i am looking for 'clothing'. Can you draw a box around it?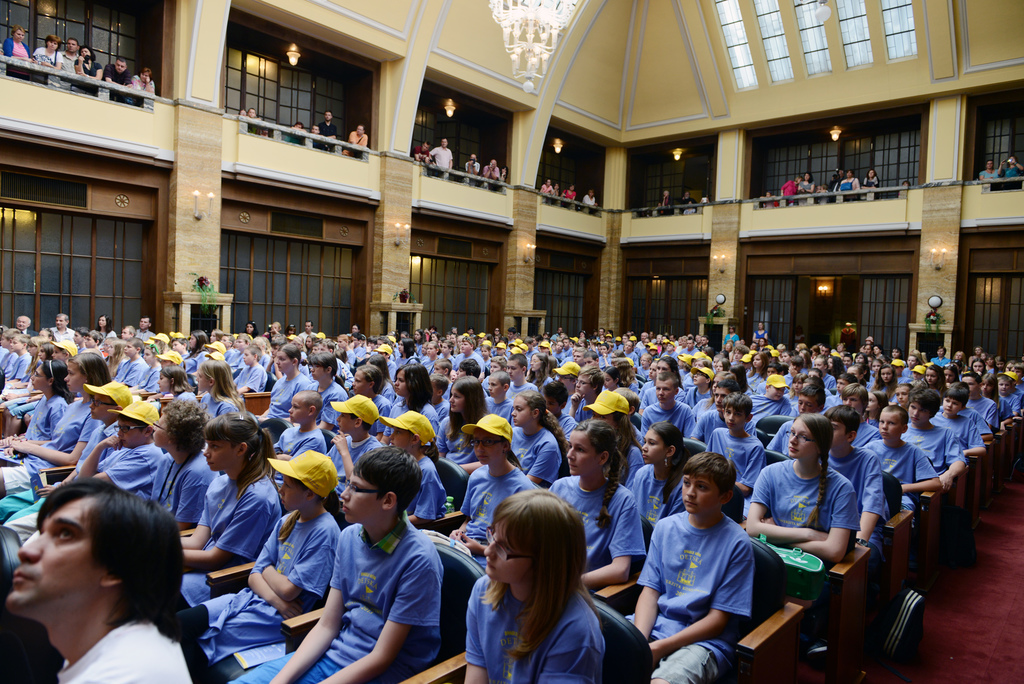
Sure, the bounding box is box(246, 116, 261, 137).
